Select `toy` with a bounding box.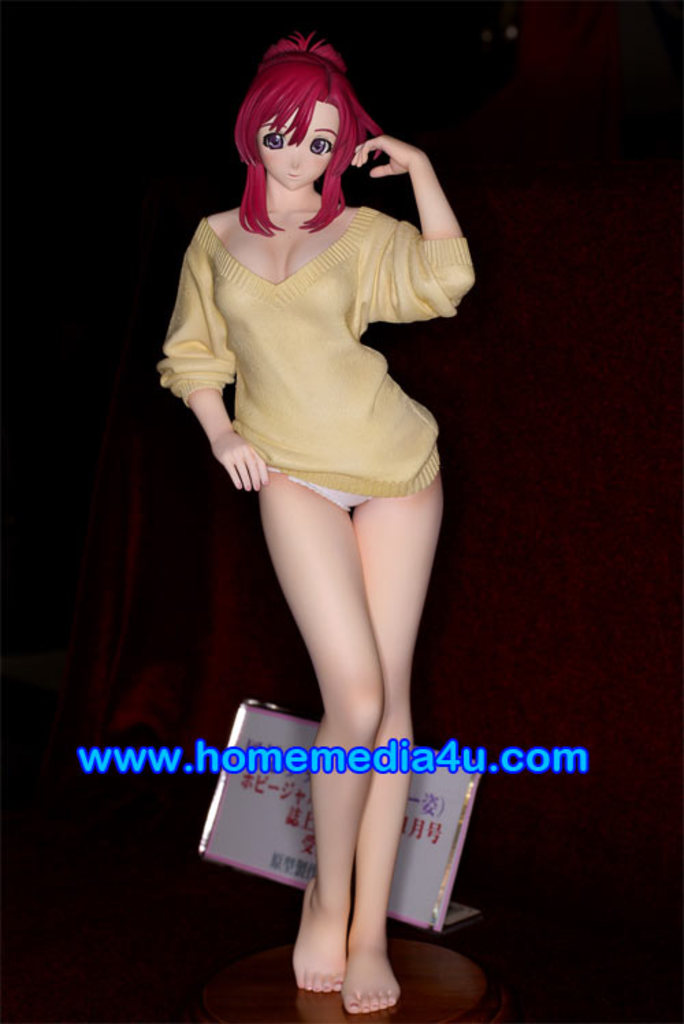
BBox(146, 42, 479, 968).
